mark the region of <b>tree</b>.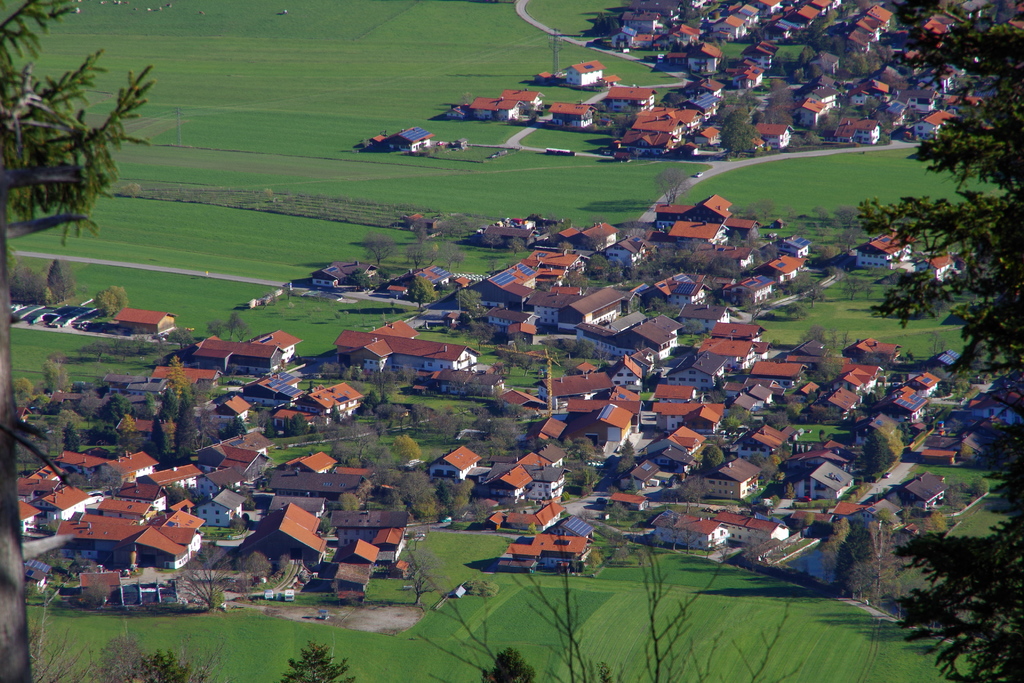
Region: box(477, 650, 538, 682).
